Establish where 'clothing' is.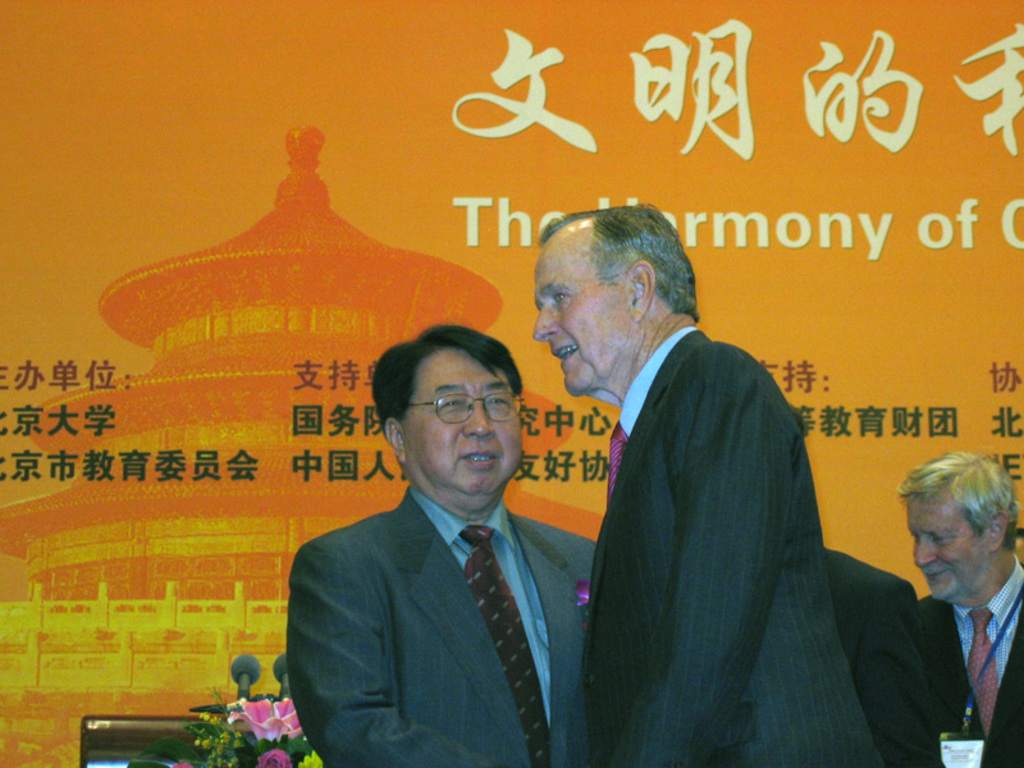
Established at x1=928 y1=553 x2=1023 y2=767.
